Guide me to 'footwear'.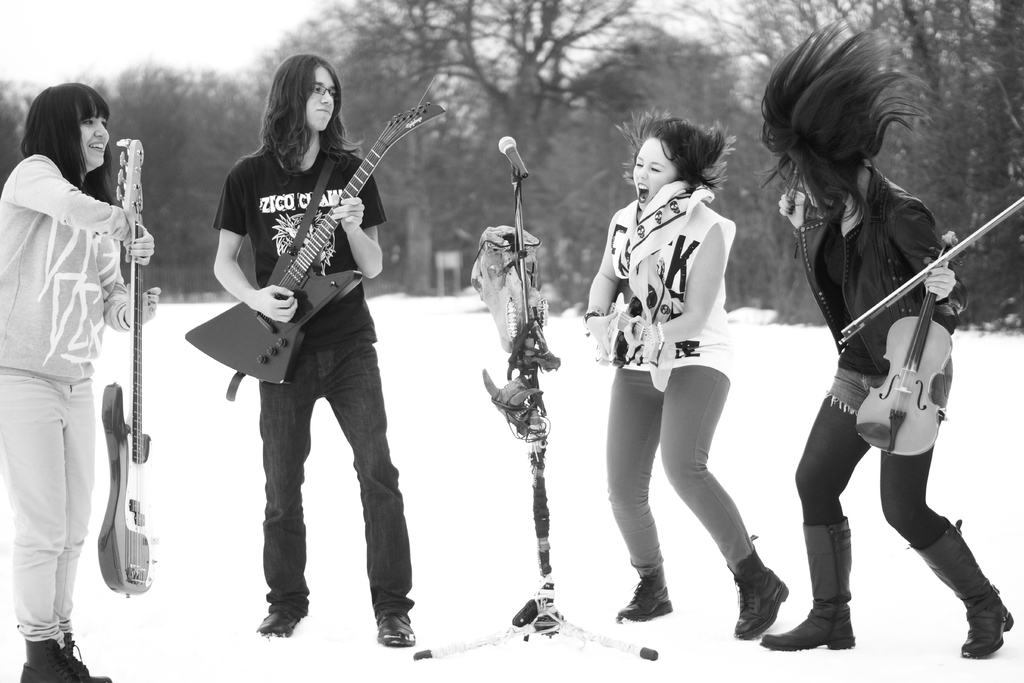
Guidance: left=909, top=518, right=1018, bottom=656.
